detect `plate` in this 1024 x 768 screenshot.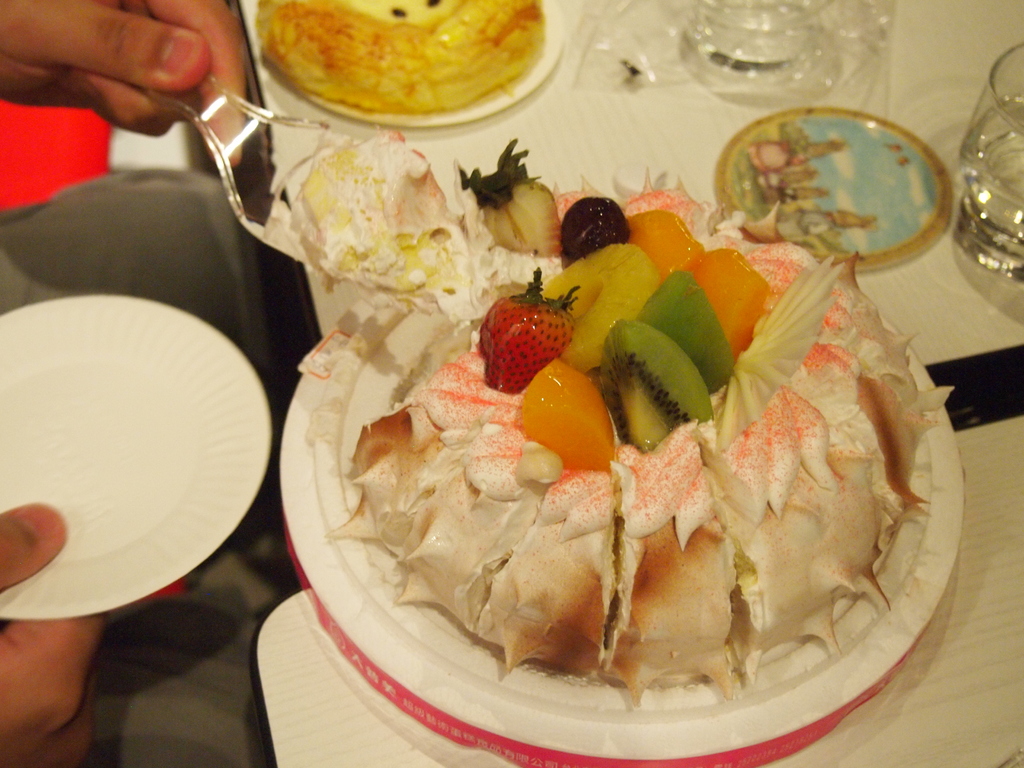
Detection: [289,0,564,124].
